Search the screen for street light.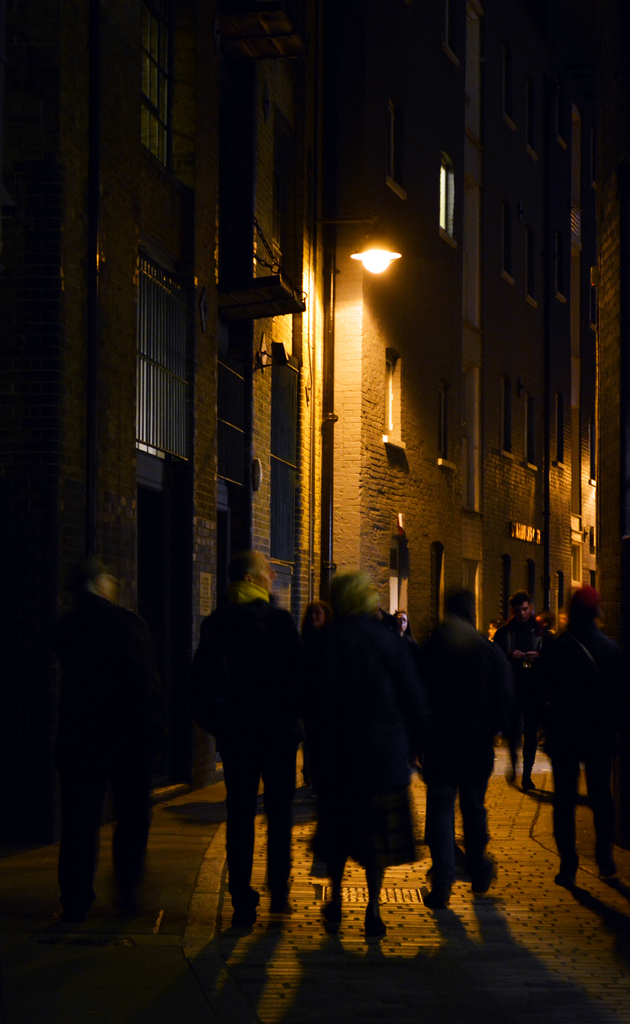
Found at locate(317, 215, 401, 588).
